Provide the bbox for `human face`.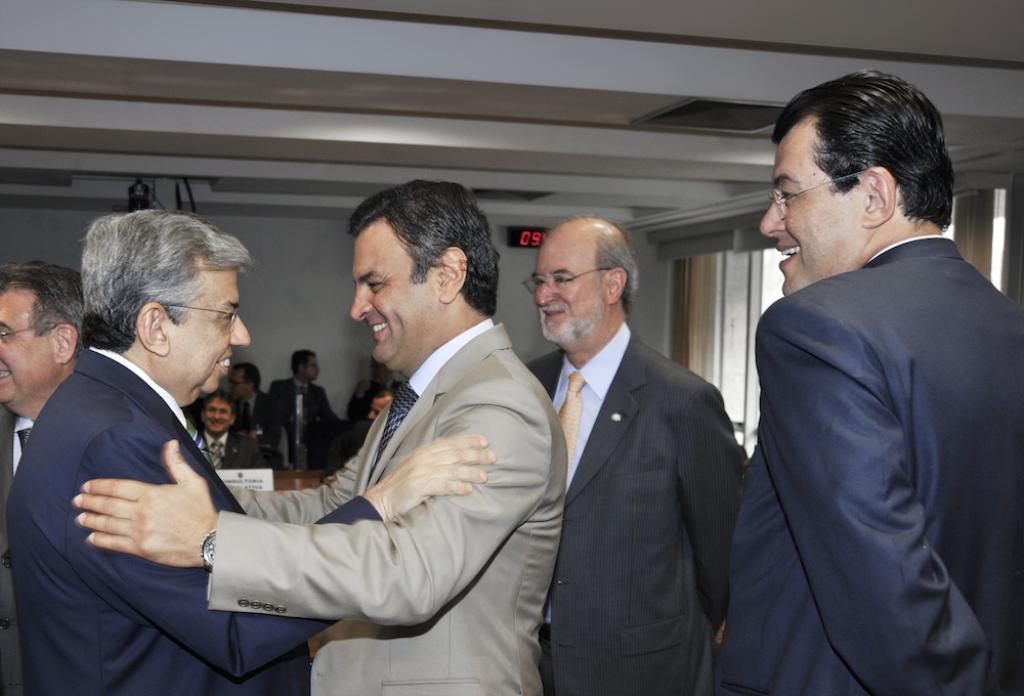
box(528, 249, 610, 340).
